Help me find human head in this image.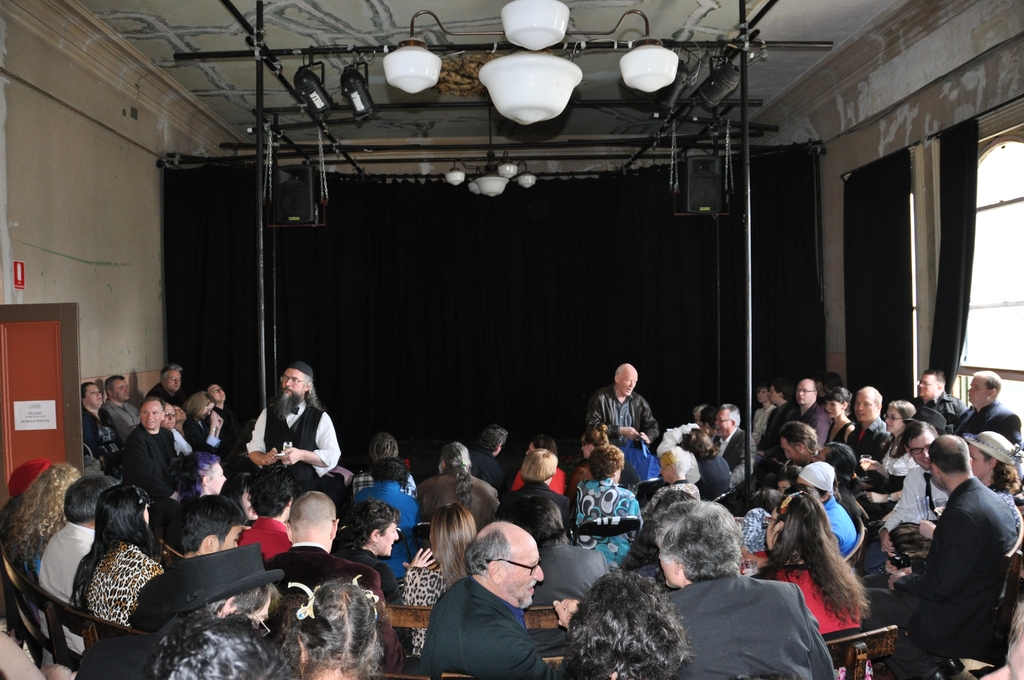
Found it: <box>189,395,217,423</box>.
